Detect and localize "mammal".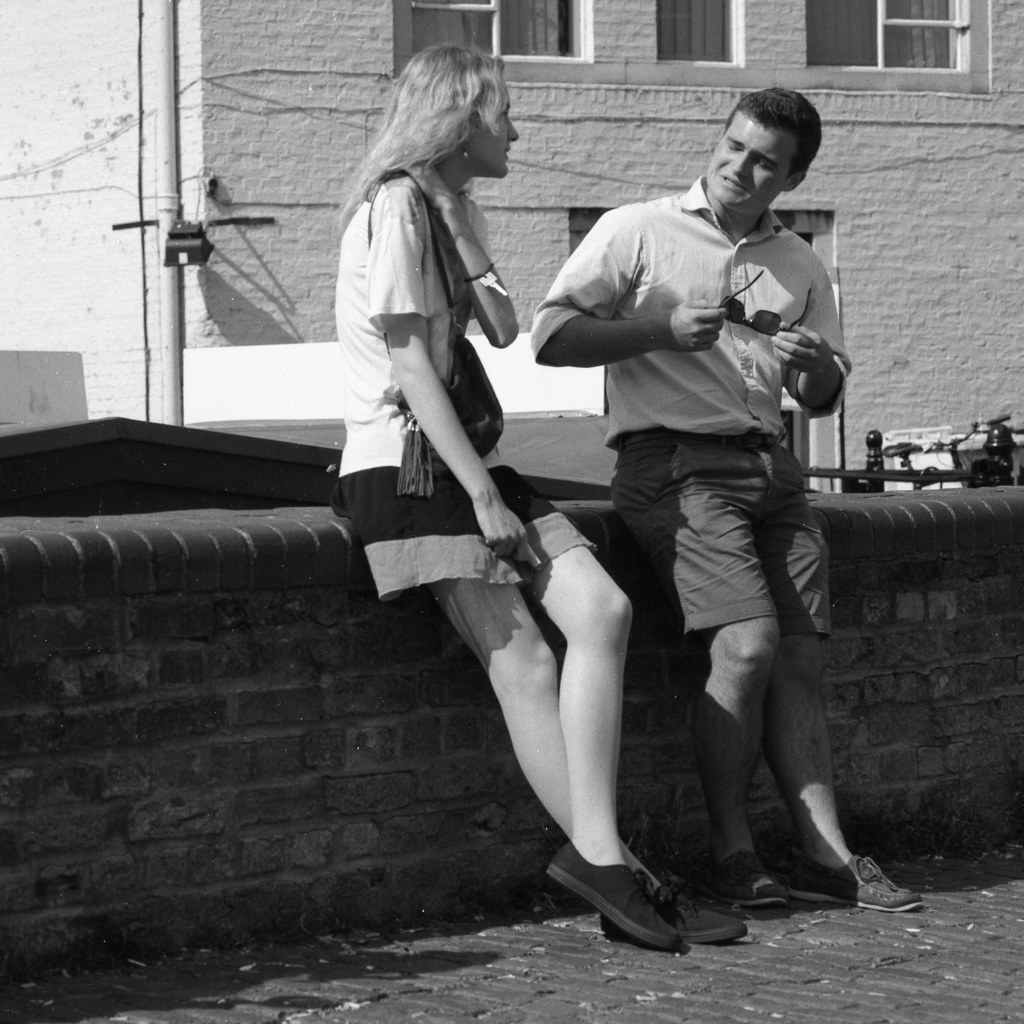
Localized at box=[531, 85, 928, 911].
